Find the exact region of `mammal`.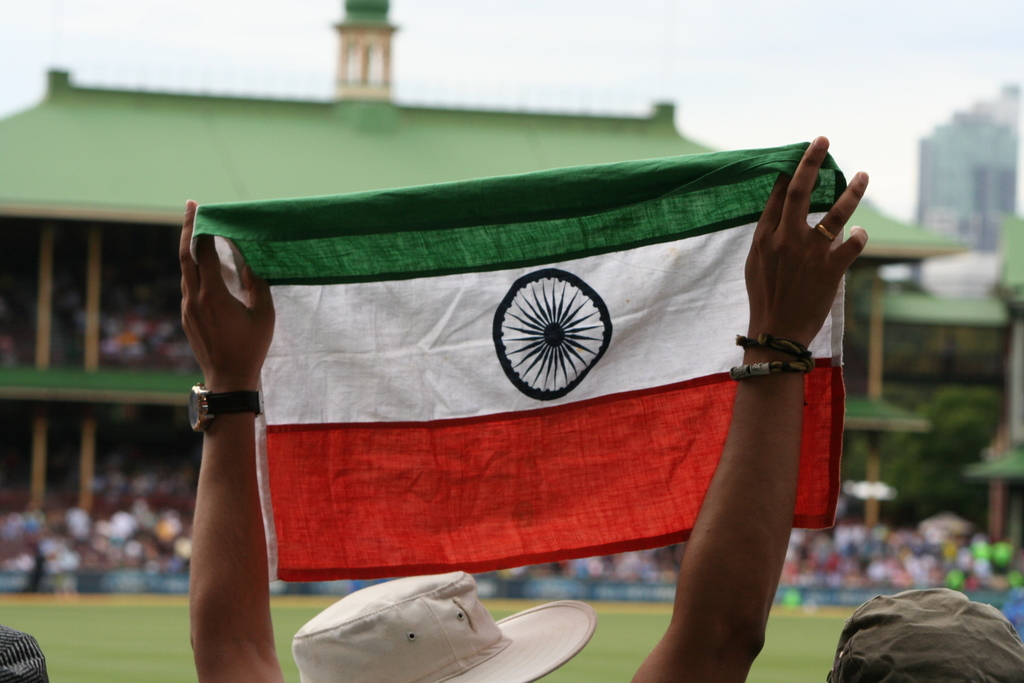
Exact region: 819, 581, 1023, 682.
